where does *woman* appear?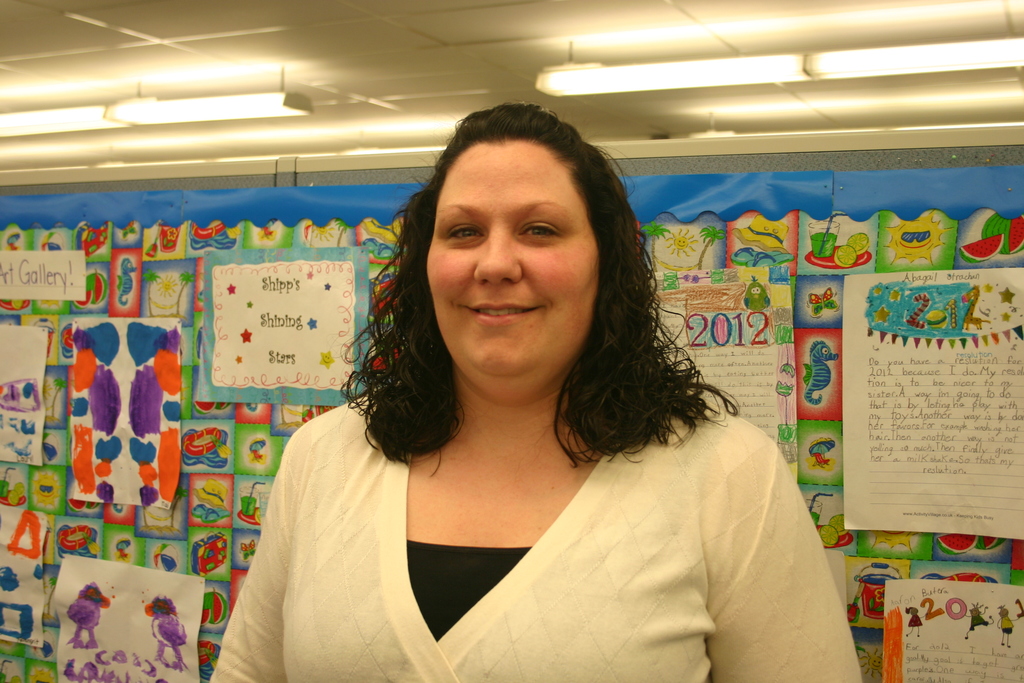
Appears at x1=215 y1=123 x2=829 y2=672.
